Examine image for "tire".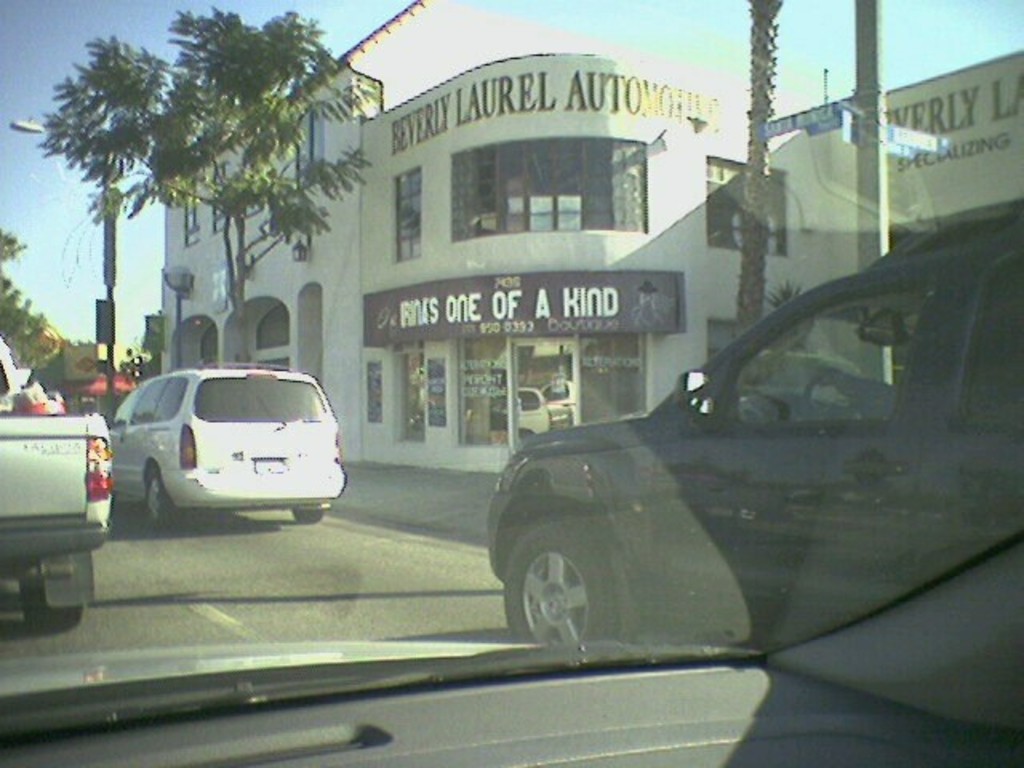
Examination result: left=13, top=546, right=96, bottom=630.
